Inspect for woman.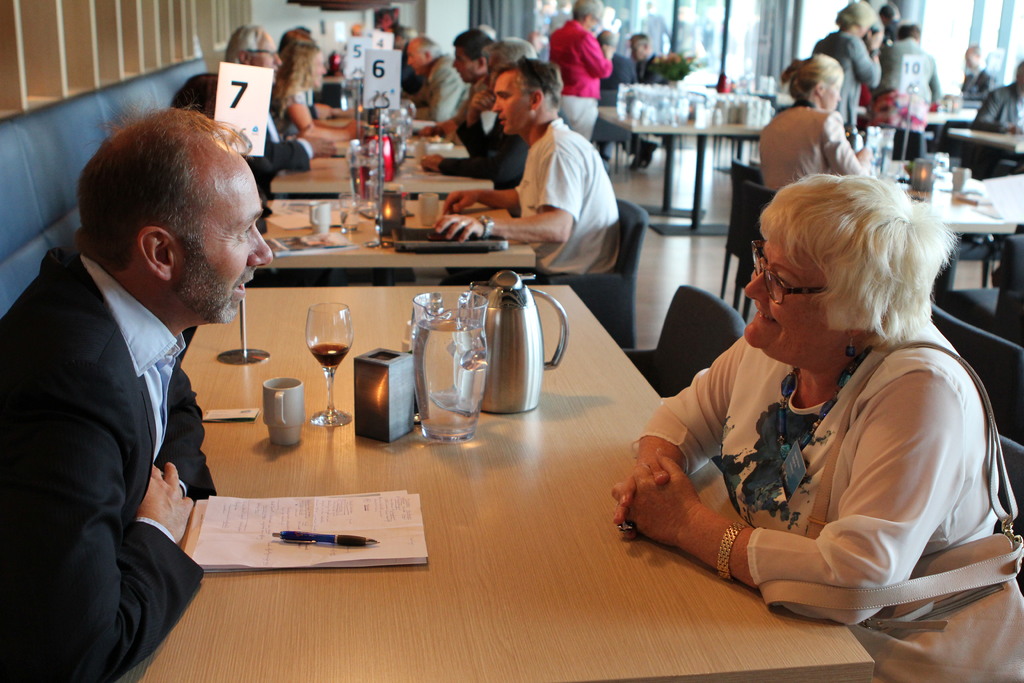
Inspection: rect(800, 0, 890, 122).
